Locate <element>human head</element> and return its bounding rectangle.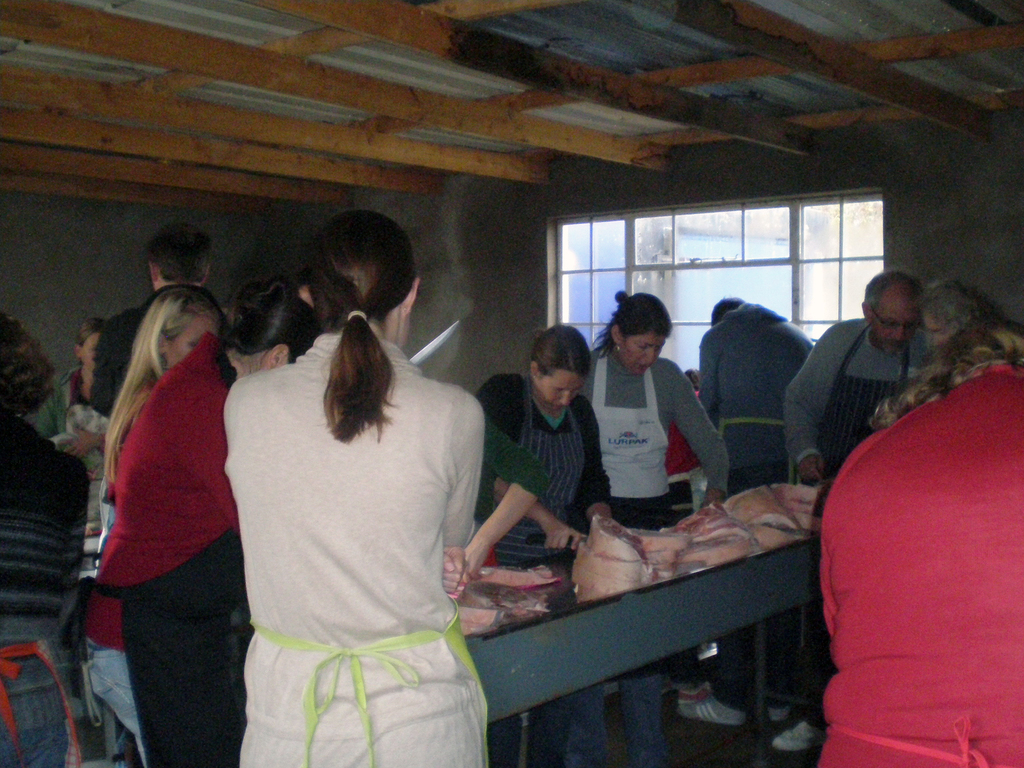
[860,270,924,352].
